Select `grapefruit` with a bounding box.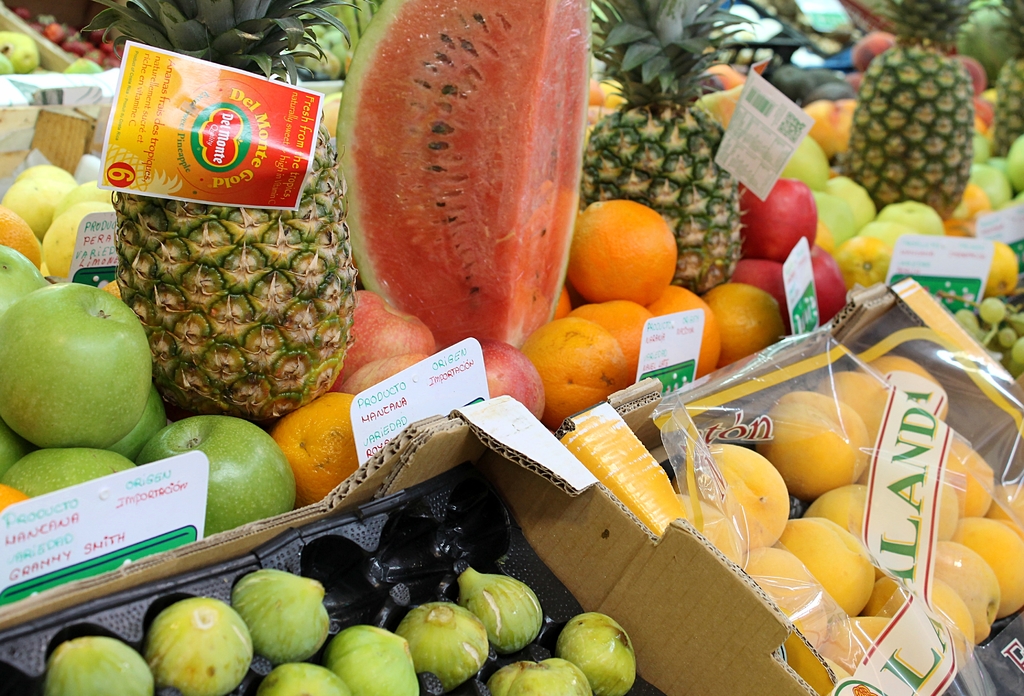
box(522, 315, 620, 428).
